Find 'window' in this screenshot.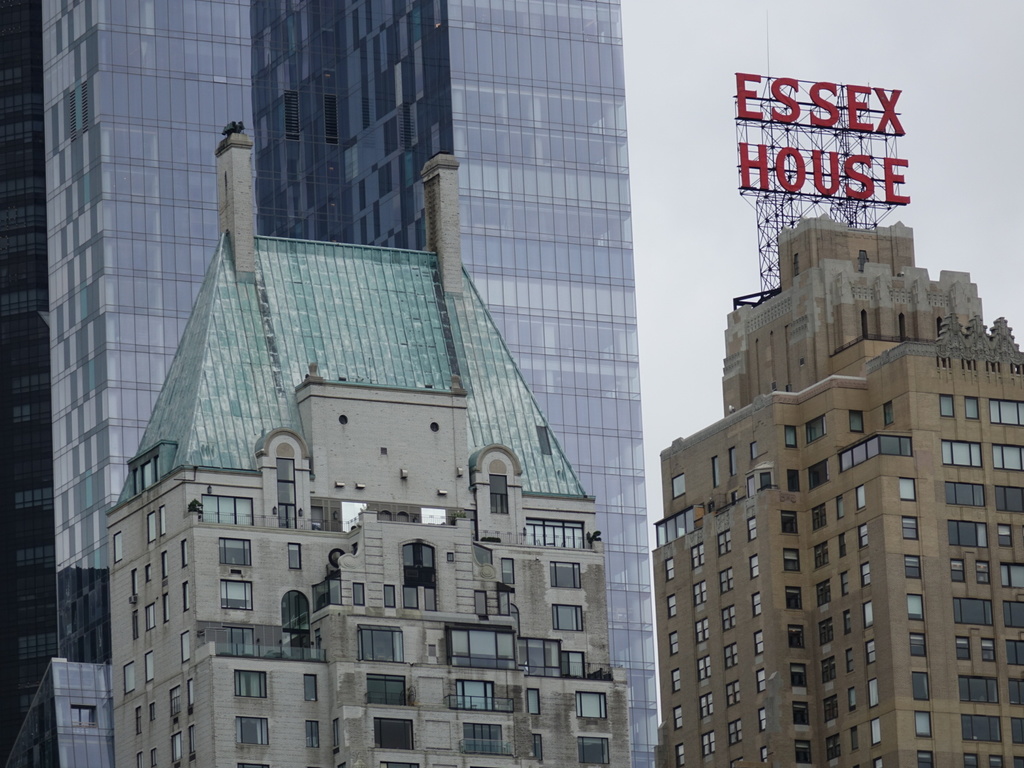
The bounding box for 'window' is {"left": 816, "top": 617, "right": 836, "bottom": 649}.
